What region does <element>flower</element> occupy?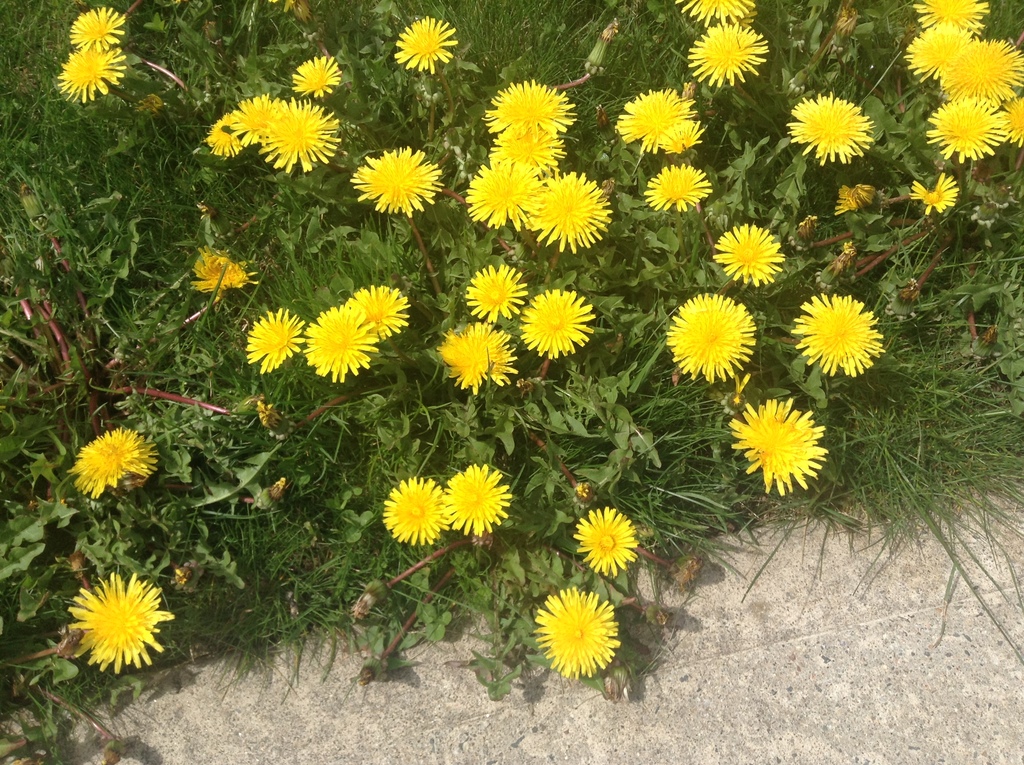
439, 325, 522, 389.
